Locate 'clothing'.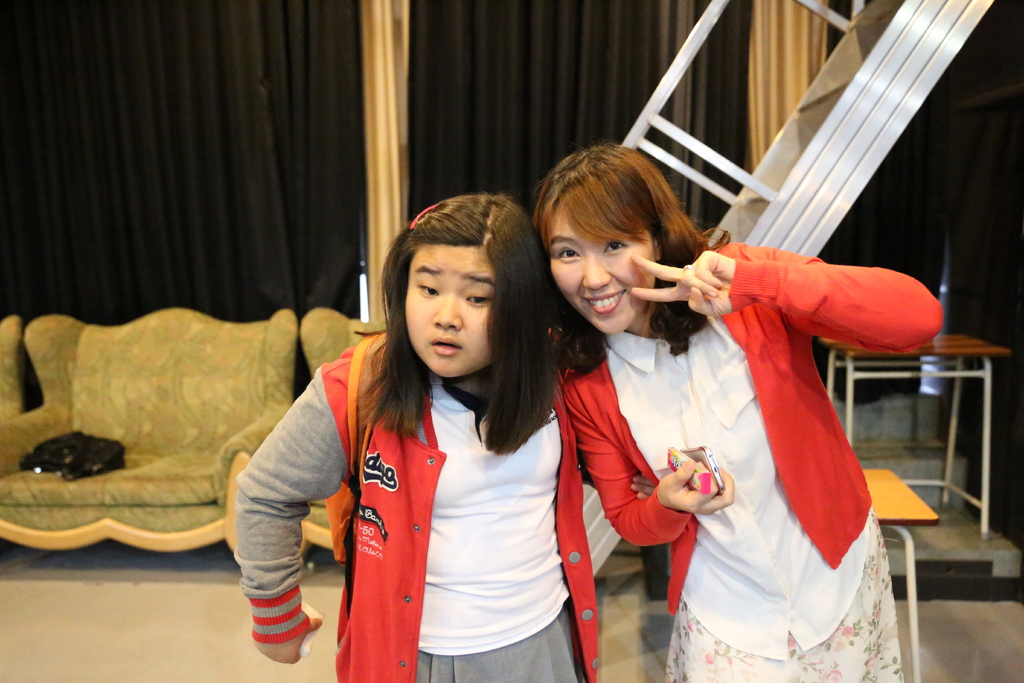
Bounding box: [x1=271, y1=308, x2=592, y2=668].
